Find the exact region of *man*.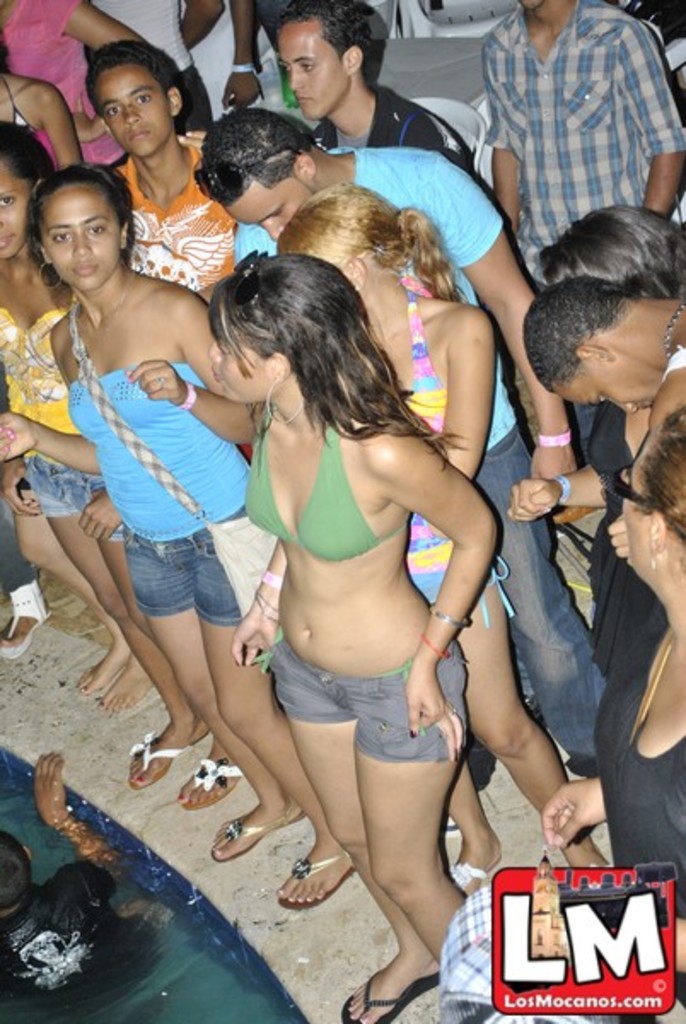
Exact region: 271, 0, 495, 207.
